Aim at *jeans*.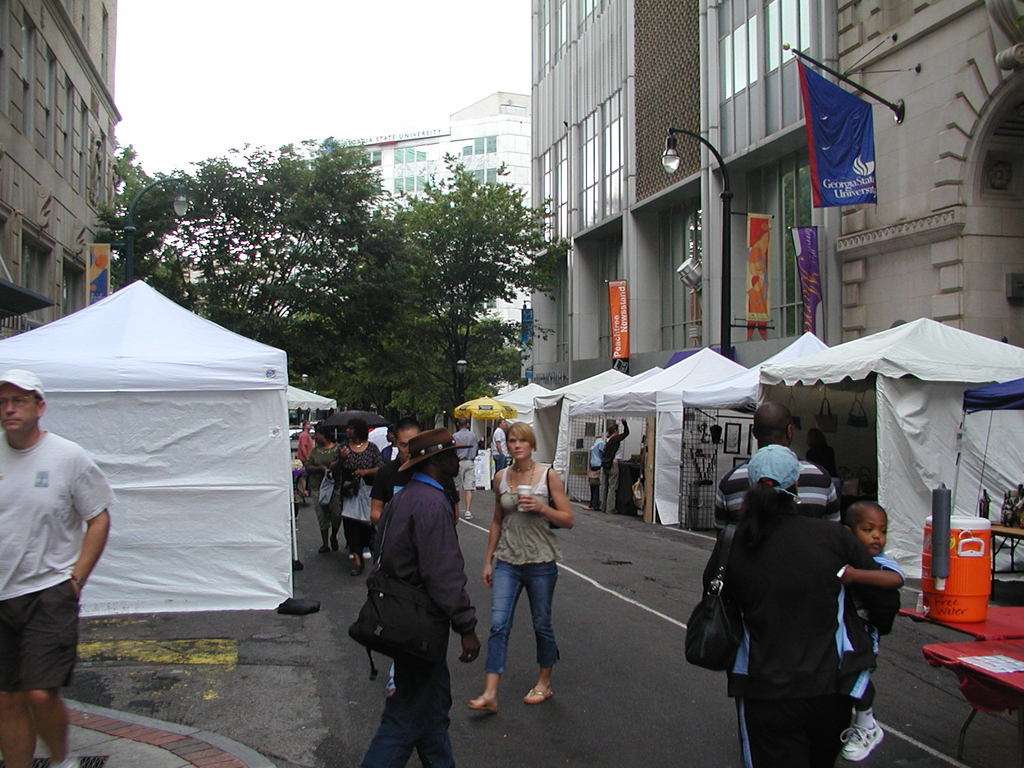
Aimed at <bbox>342, 519, 373, 548</bbox>.
